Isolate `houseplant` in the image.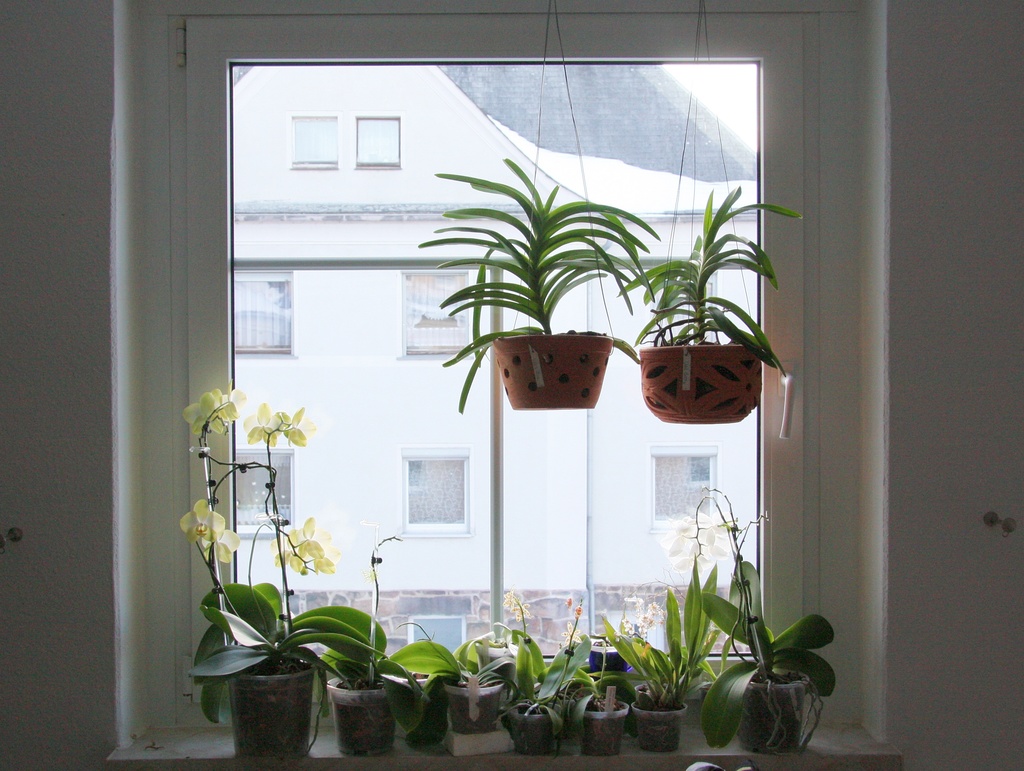
Isolated region: l=478, t=624, r=608, b=757.
